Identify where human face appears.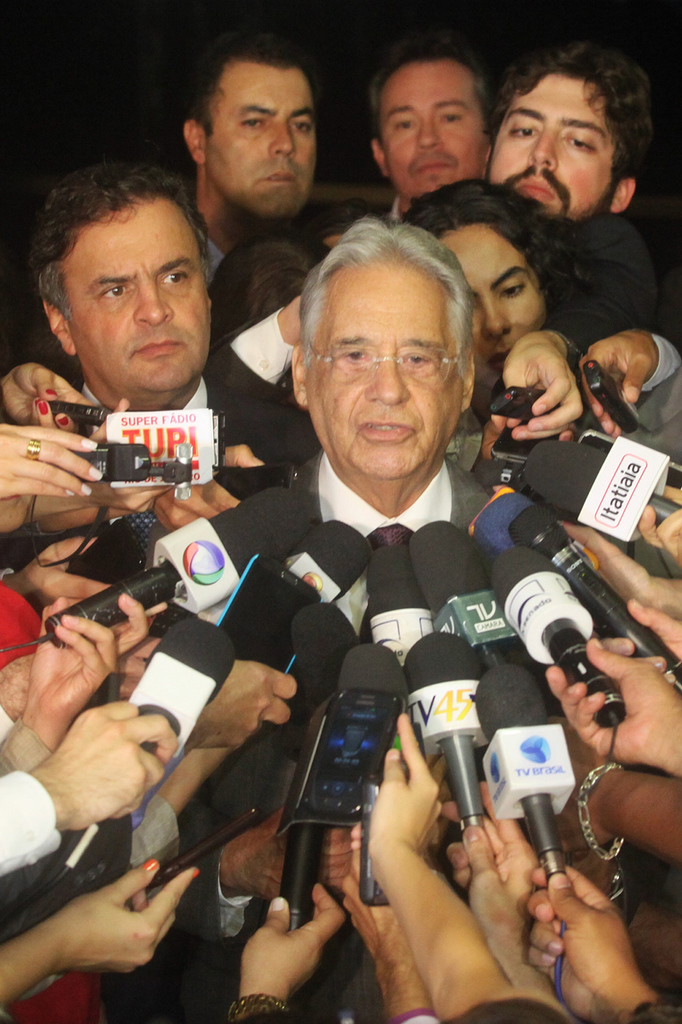
Appears at [376, 53, 496, 208].
